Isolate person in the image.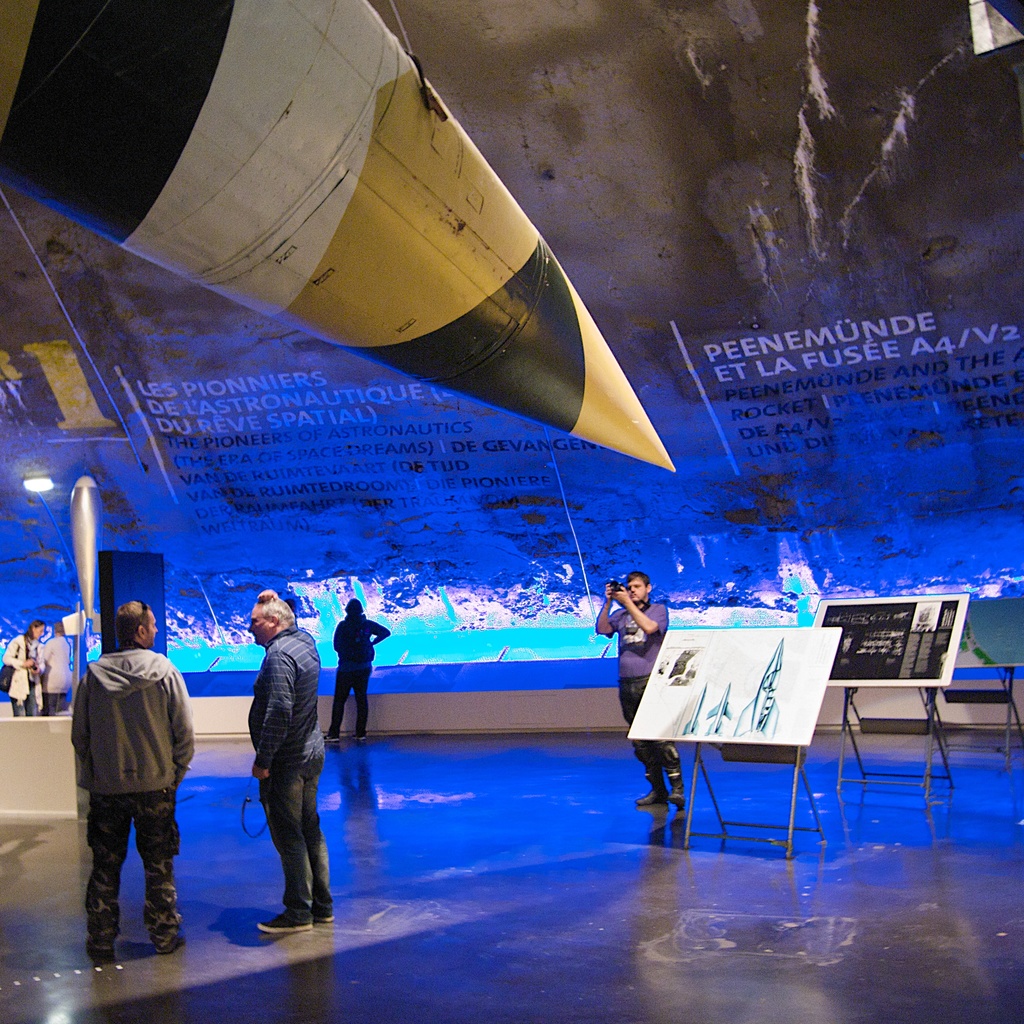
Isolated region: <bbox>230, 578, 333, 941</bbox>.
